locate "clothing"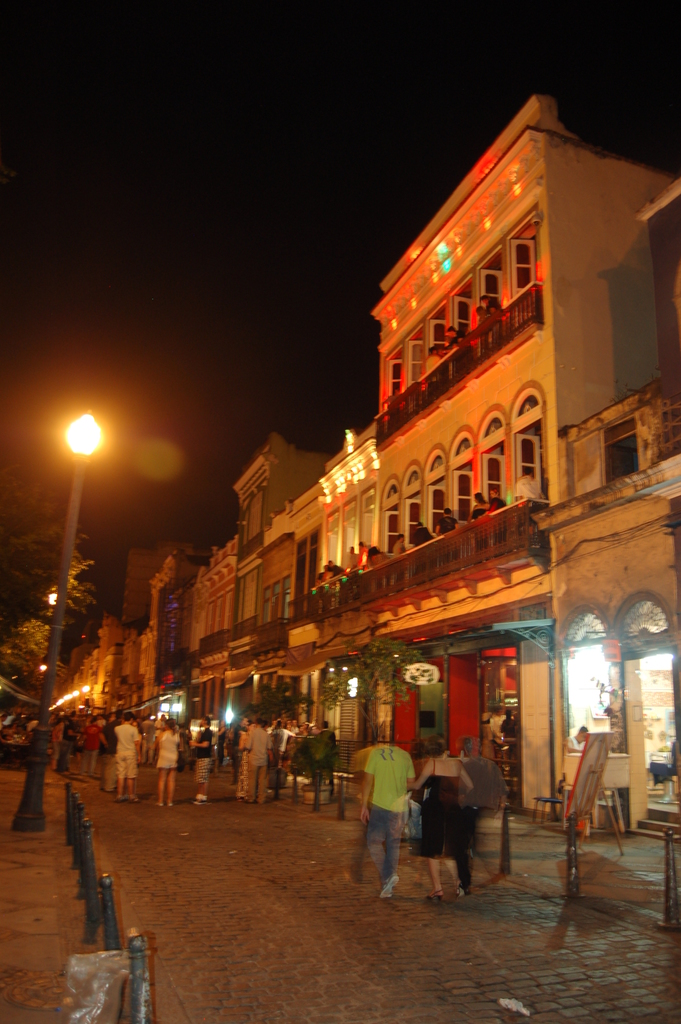
<bbox>411, 527, 434, 543</bbox>
